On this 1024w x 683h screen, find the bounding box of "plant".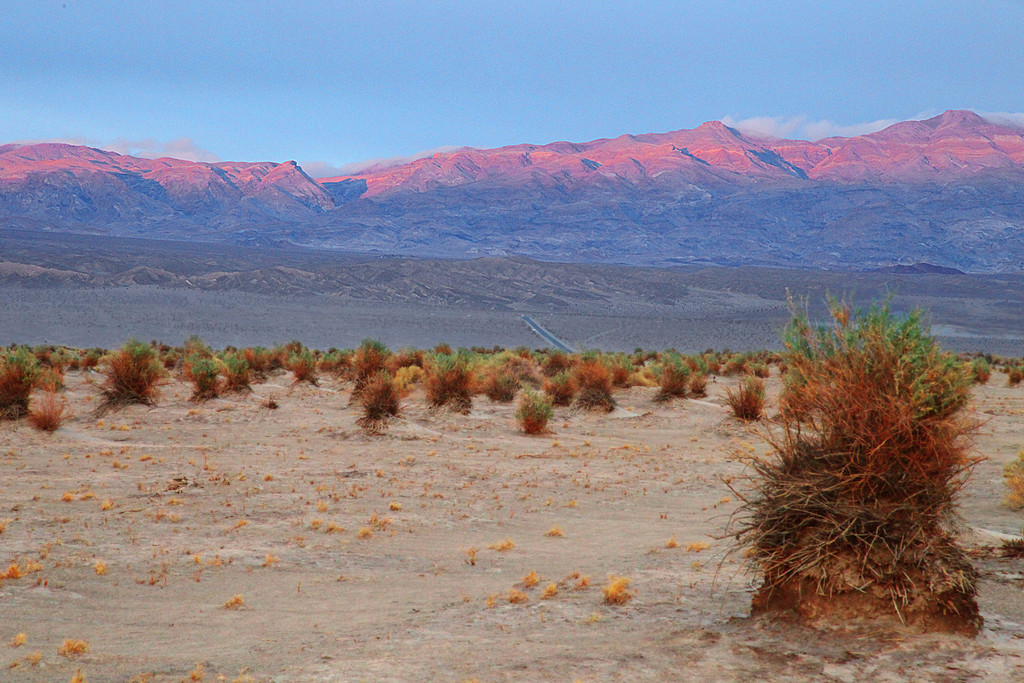
Bounding box: region(656, 509, 668, 520).
